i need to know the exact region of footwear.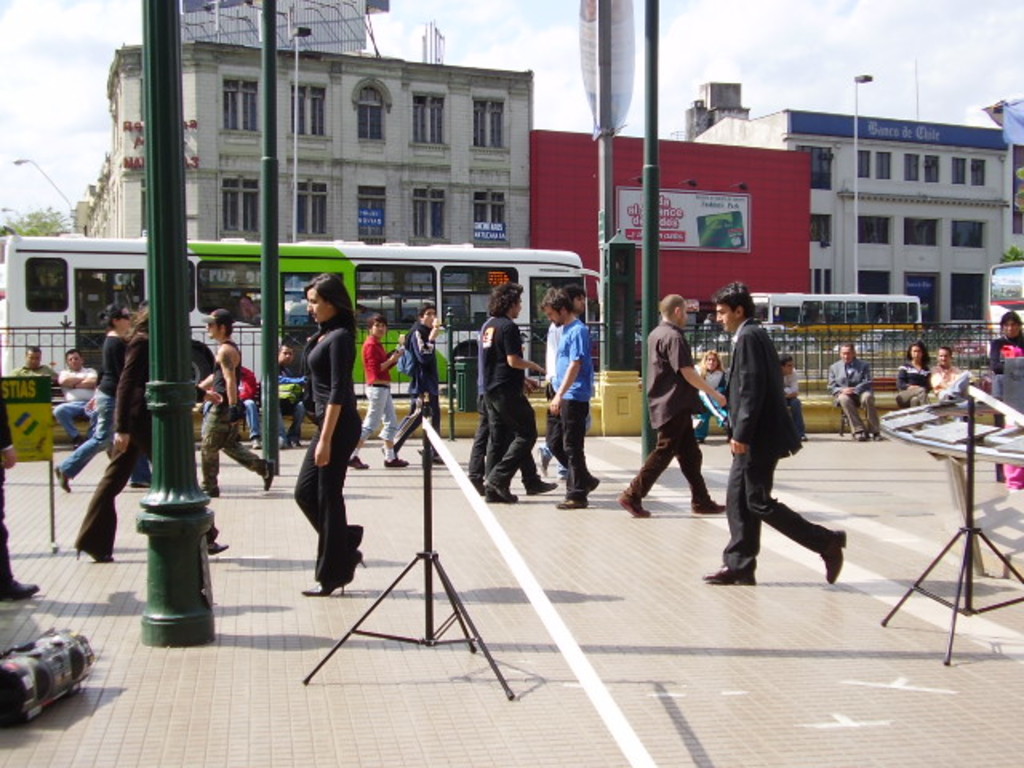
Region: Rect(299, 578, 350, 597).
